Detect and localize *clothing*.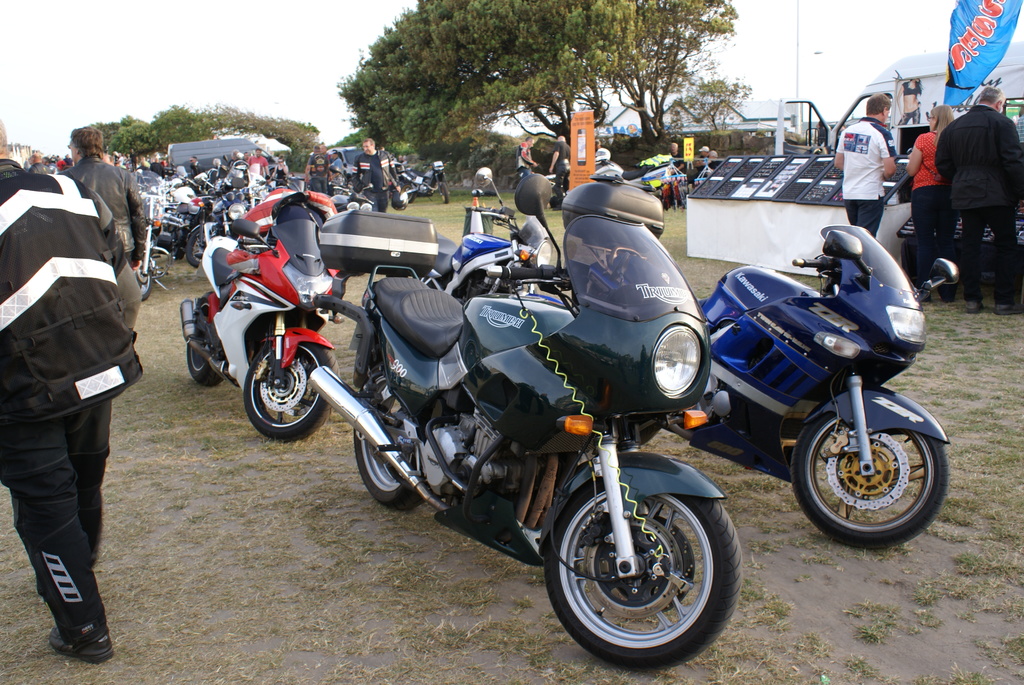
Localized at (838,117,900,240).
